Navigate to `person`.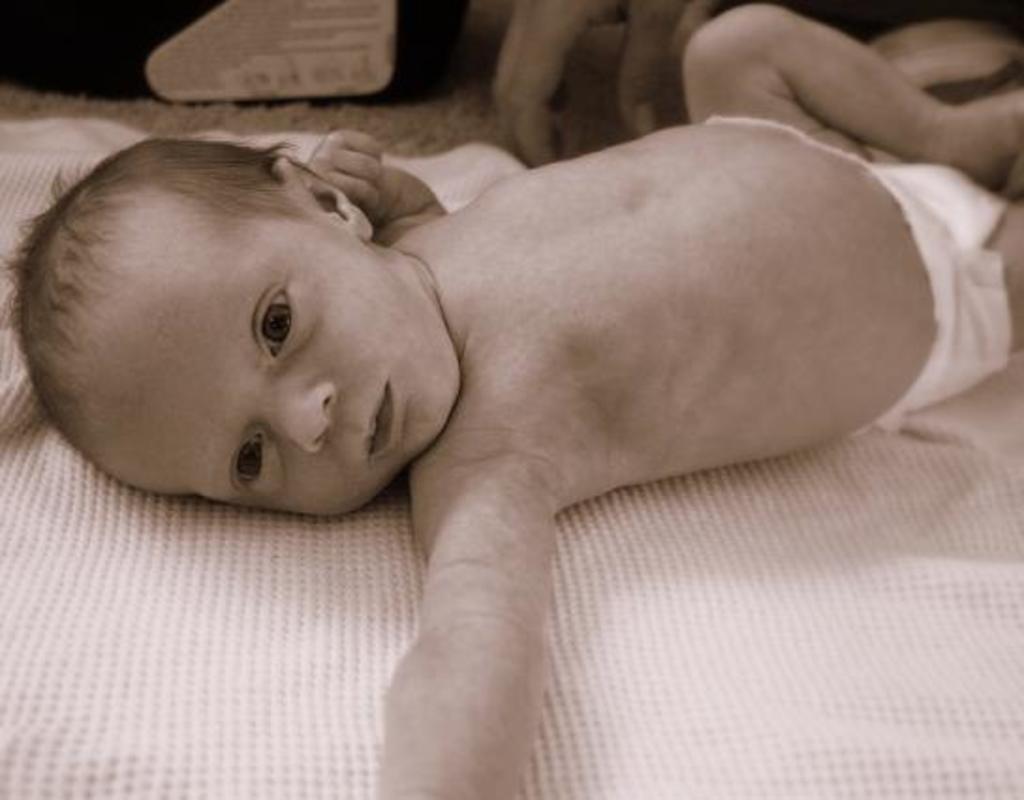
Navigation target: {"x1": 130, "y1": 39, "x2": 1023, "y2": 777}.
